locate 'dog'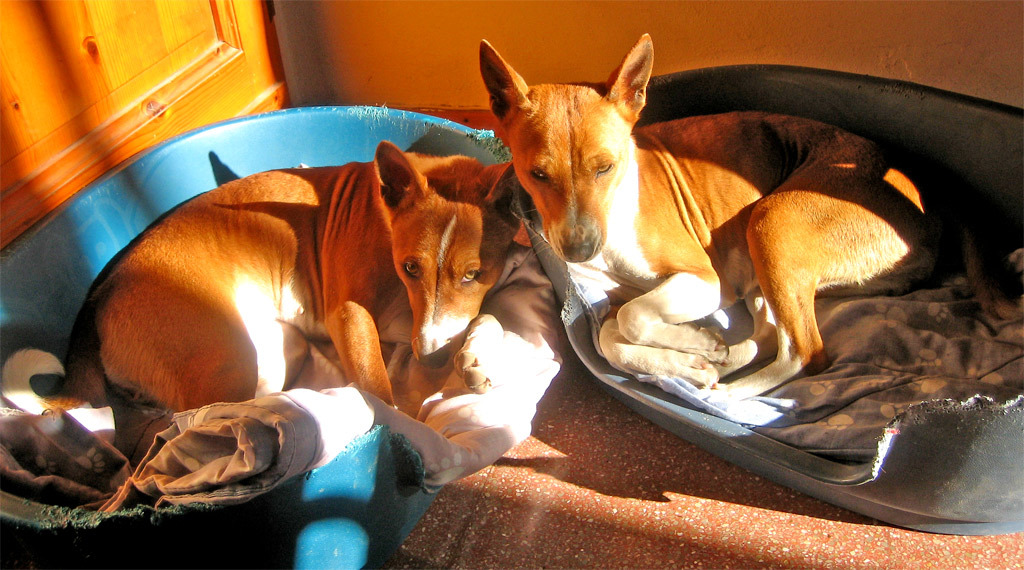
<region>3, 137, 529, 443</region>
